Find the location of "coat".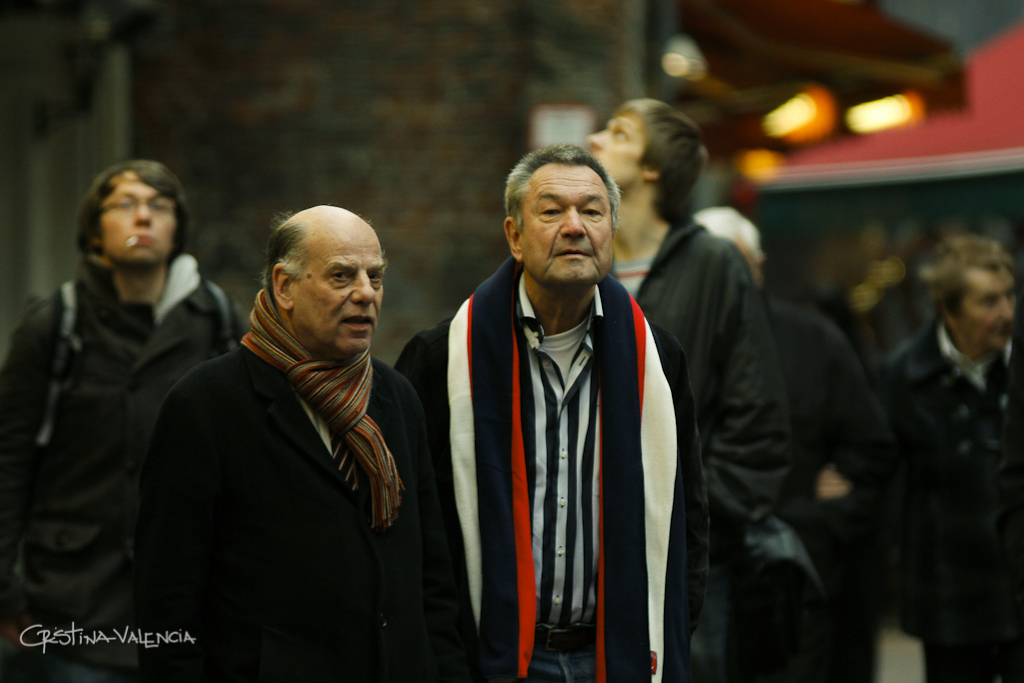
Location: (left=416, top=165, right=688, bottom=682).
